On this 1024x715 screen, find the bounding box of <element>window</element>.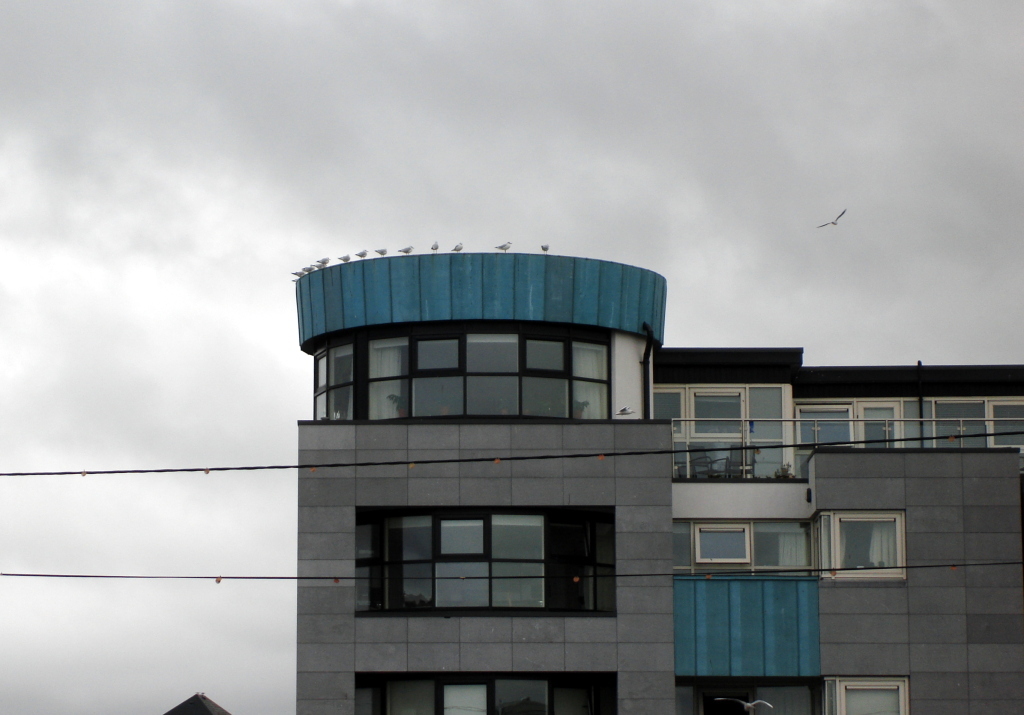
Bounding box: 367/336/405/421.
